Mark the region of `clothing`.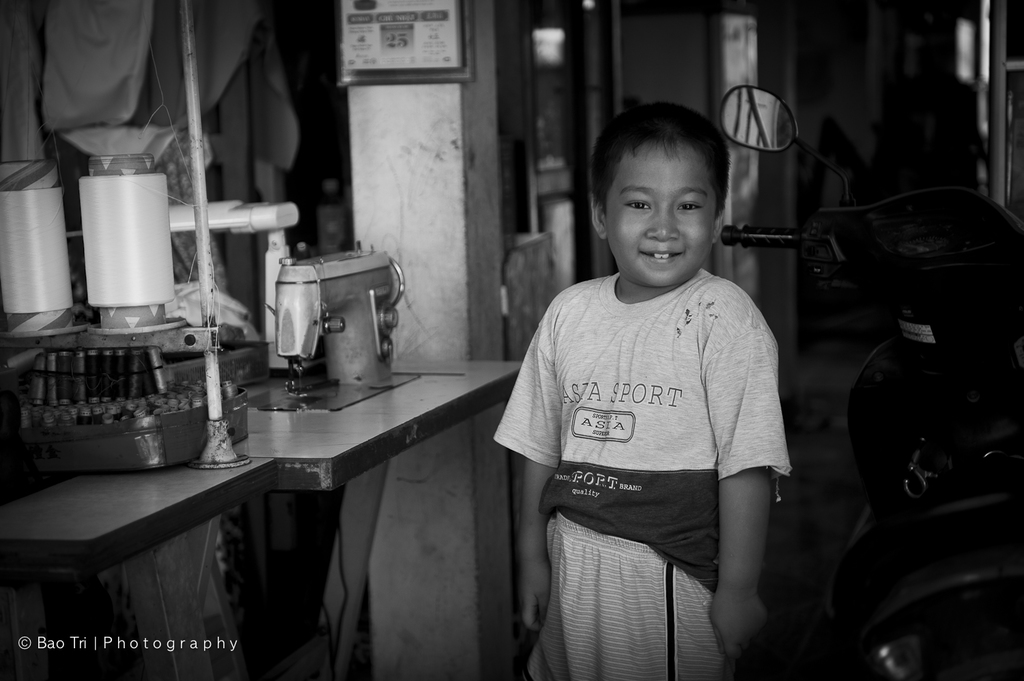
Region: [507, 220, 798, 641].
